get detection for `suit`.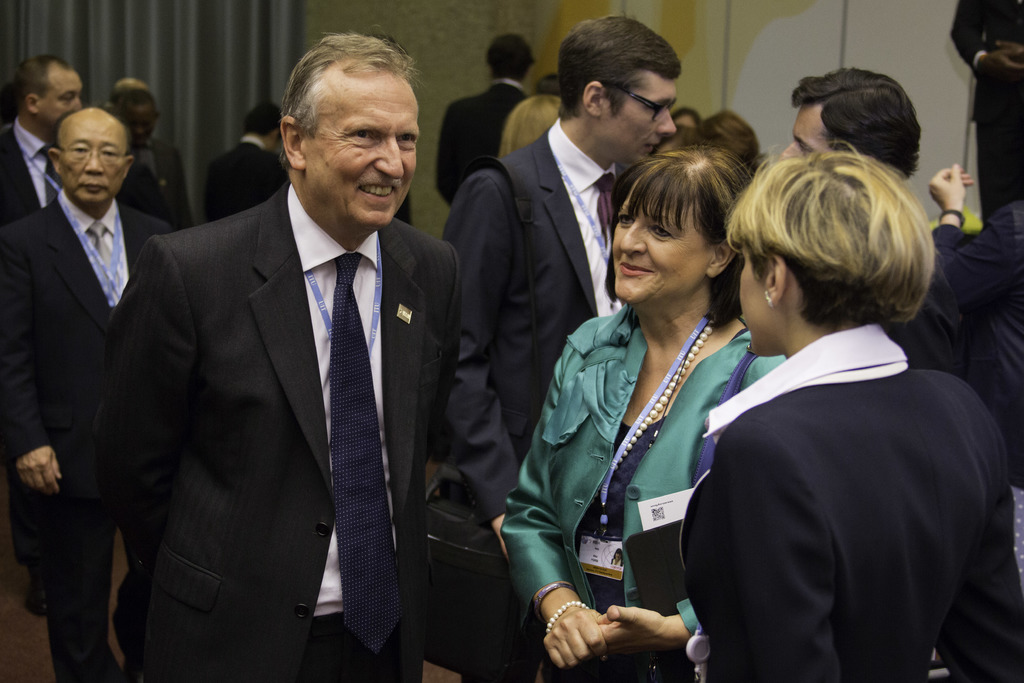
Detection: <box>948,0,1023,231</box>.
